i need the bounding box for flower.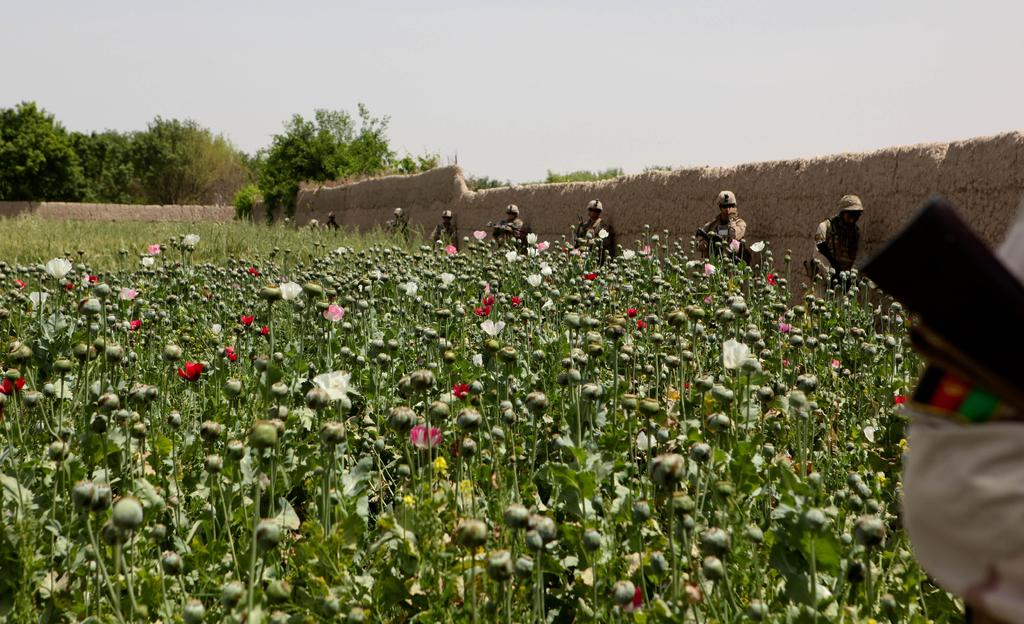
Here it is: 0:374:26:392.
